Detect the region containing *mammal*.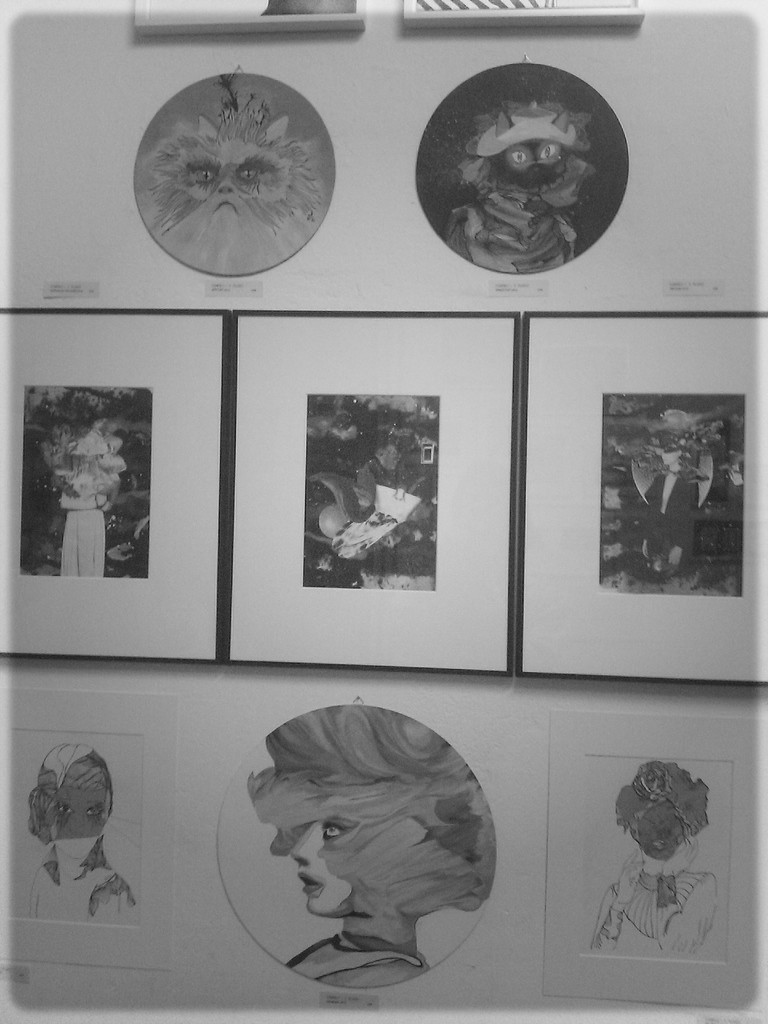
<box>597,755,722,956</box>.
